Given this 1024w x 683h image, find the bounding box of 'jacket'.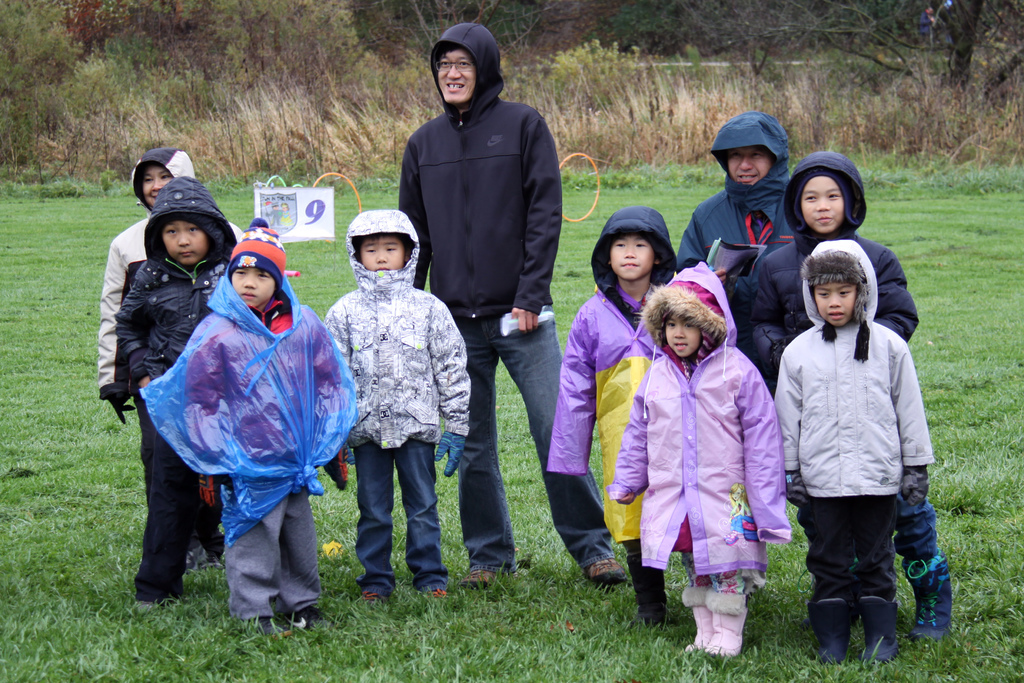
<bbox>88, 144, 241, 393</bbox>.
